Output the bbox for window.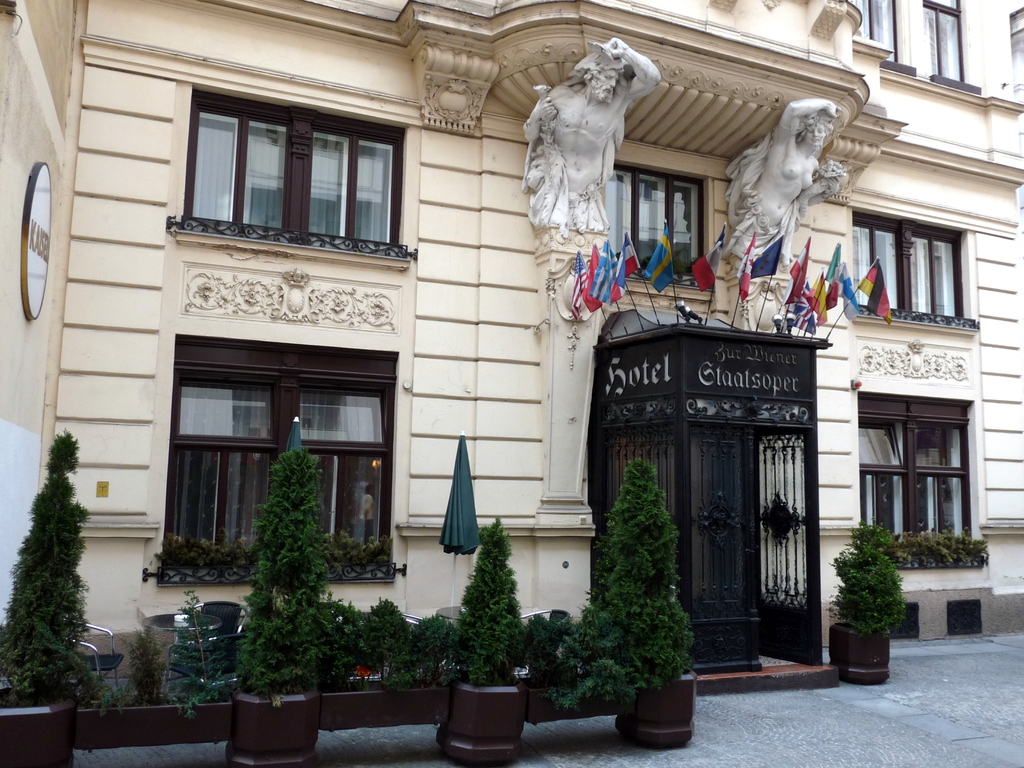
x1=858, y1=392, x2=979, y2=556.
